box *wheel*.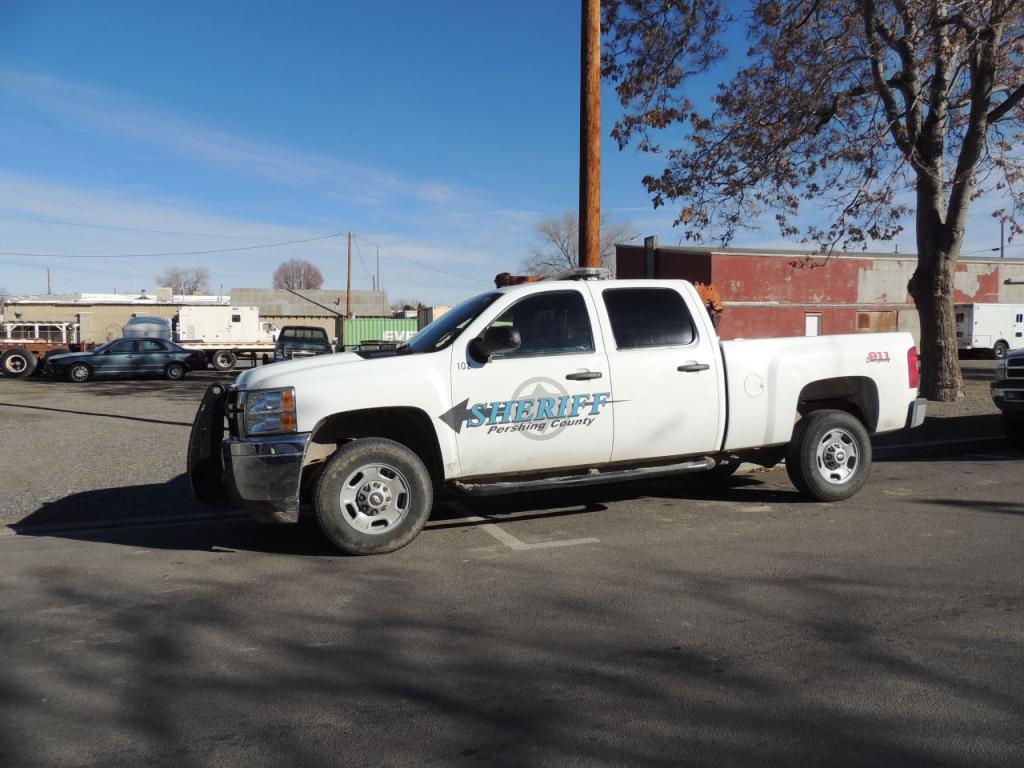
<region>995, 336, 1009, 360</region>.
